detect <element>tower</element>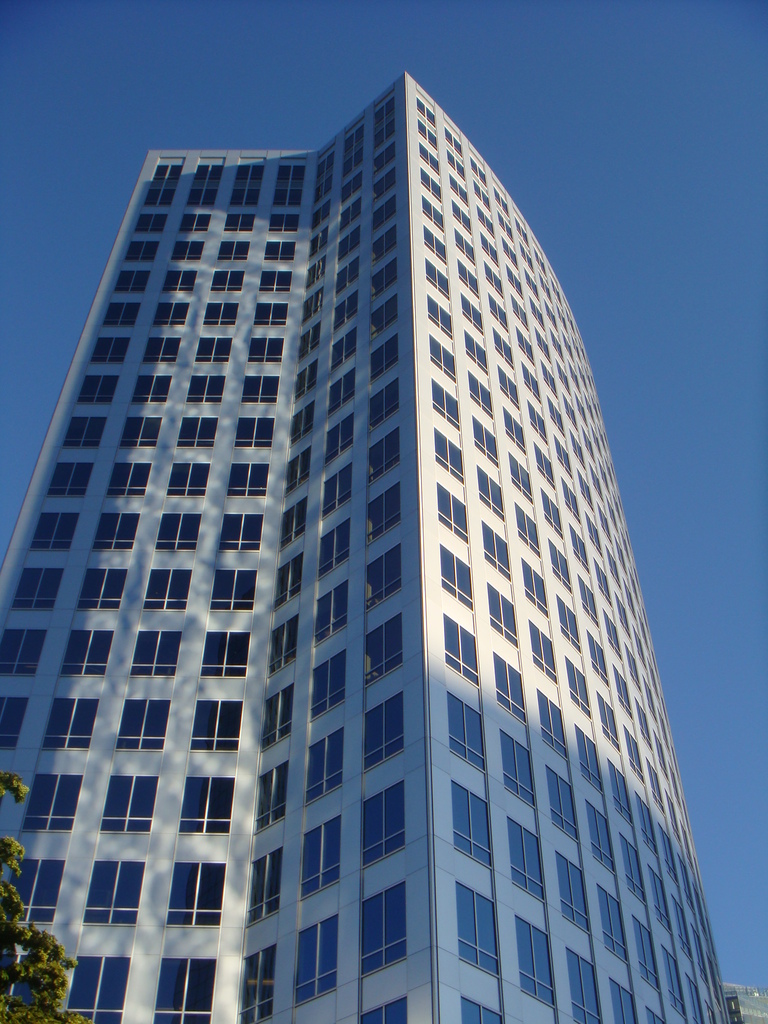
region(0, 70, 730, 1023)
